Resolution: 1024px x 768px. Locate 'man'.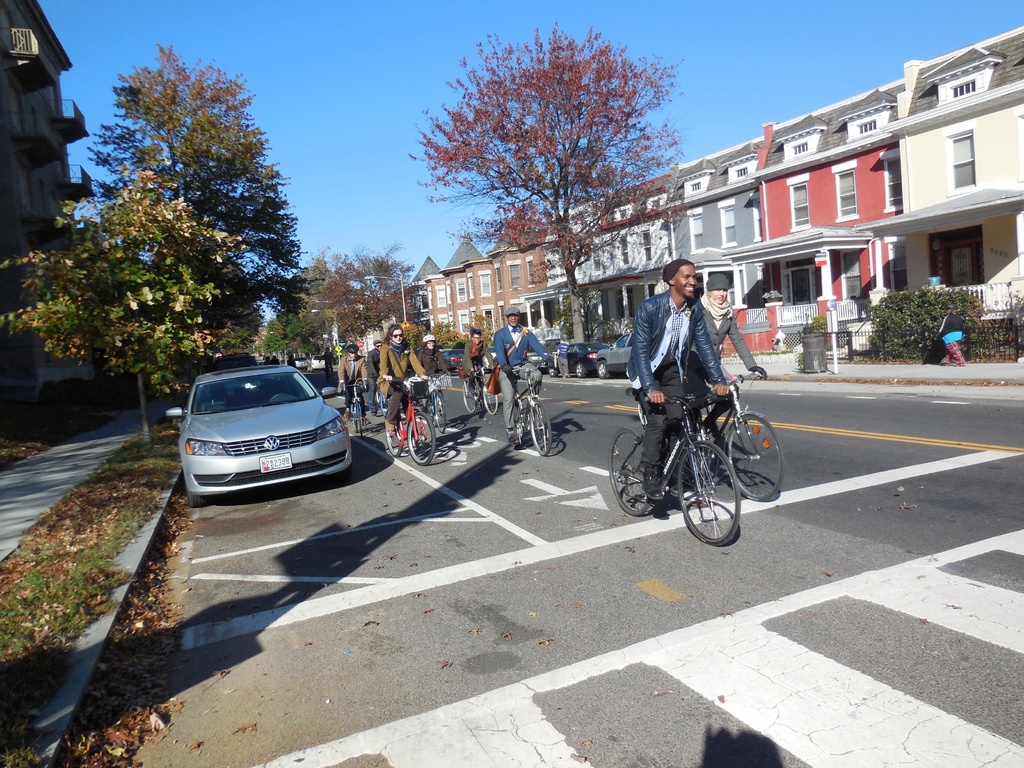
{"x1": 500, "y1": 308, "x2": 547, "y2": 444}.
